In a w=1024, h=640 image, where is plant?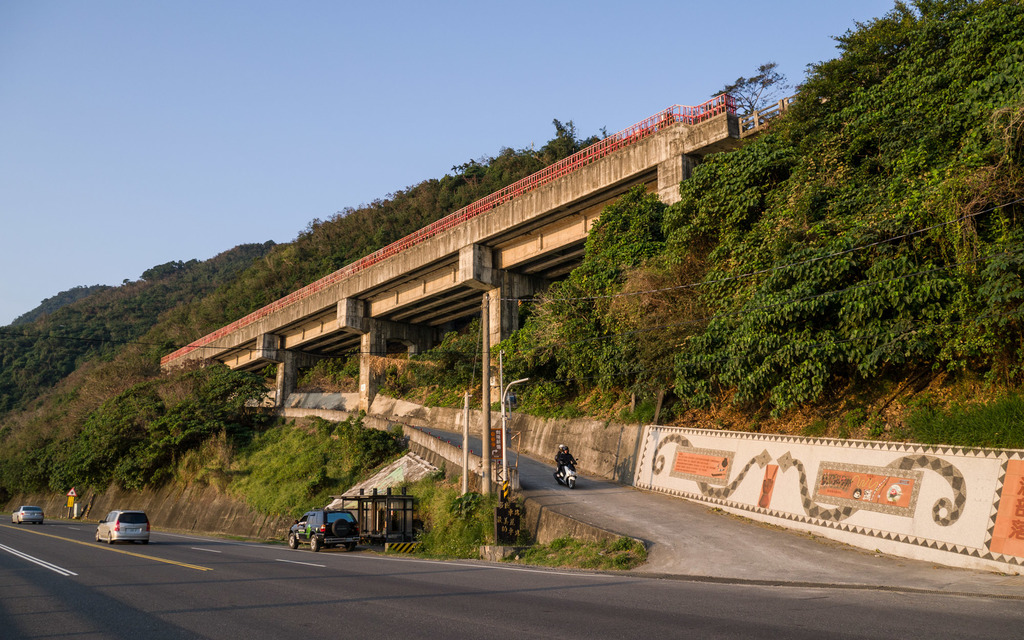
bbox=[621, 388, 682, 425].
